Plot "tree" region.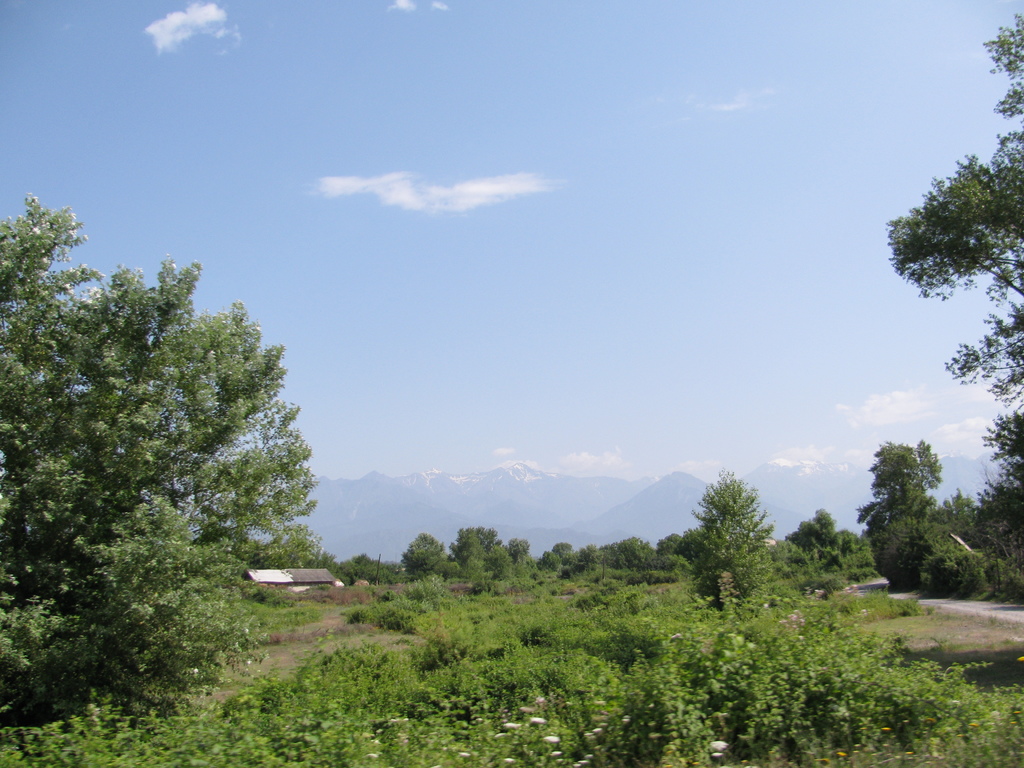
Plotted at x1=781 y1=513 x2=861 y2=613.
